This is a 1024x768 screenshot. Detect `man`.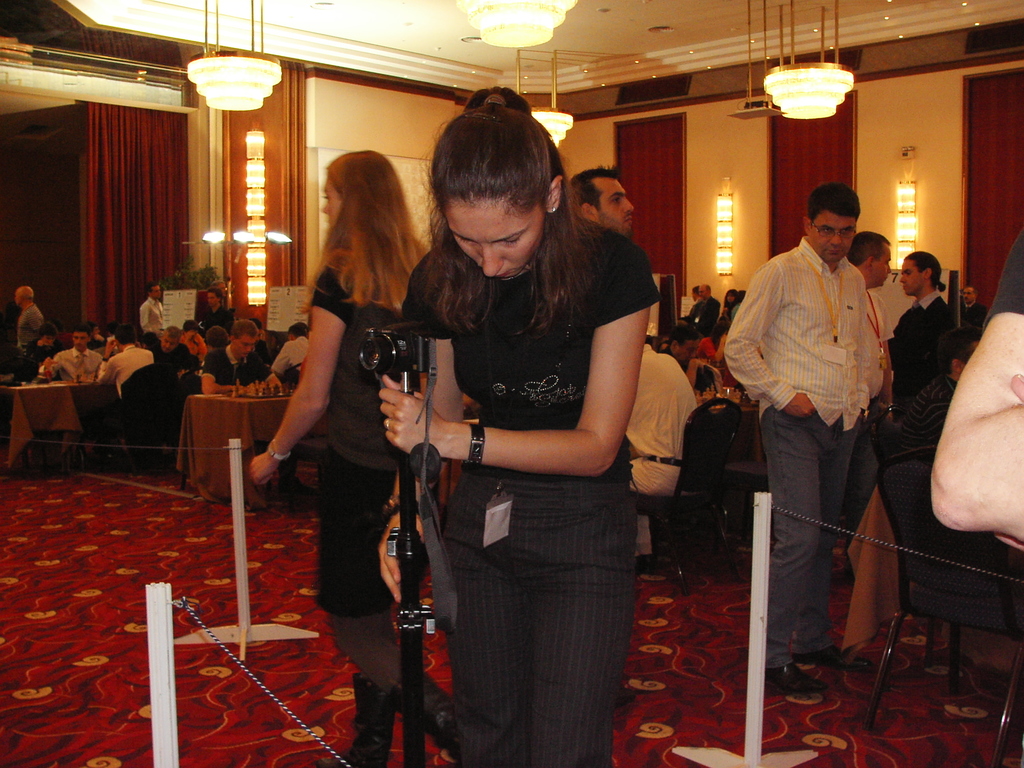
(952,284,986,341).
